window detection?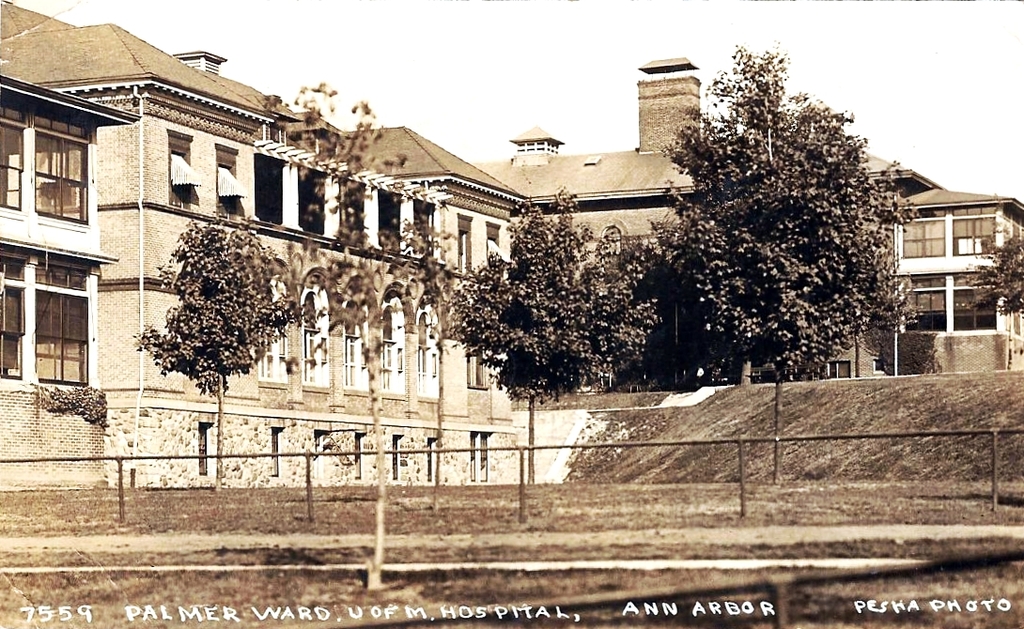
locate(34, 261, 88, 385)
